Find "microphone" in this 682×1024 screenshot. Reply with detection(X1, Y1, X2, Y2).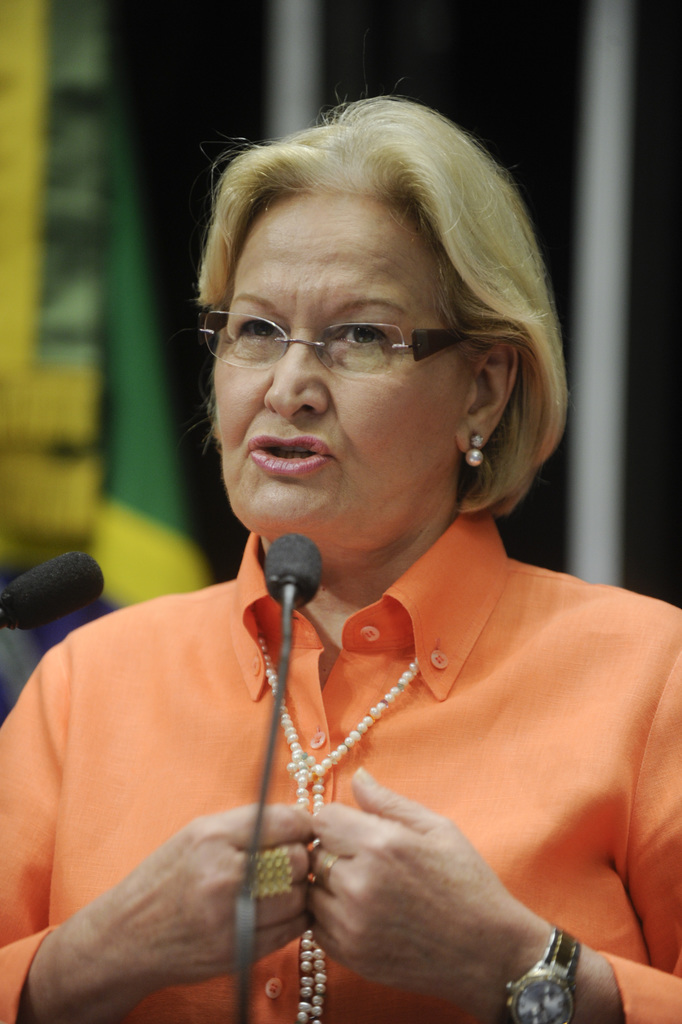
detection(267, 530, 327, 608).
